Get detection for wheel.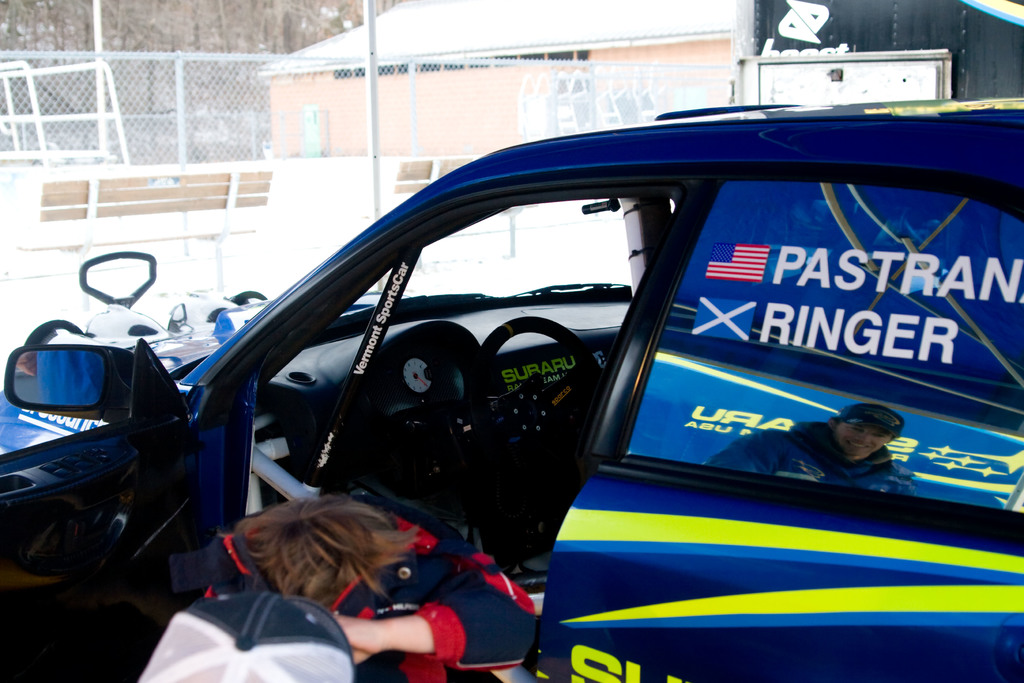
Detection: [left=470, top=321, right=607, bottom=488].
